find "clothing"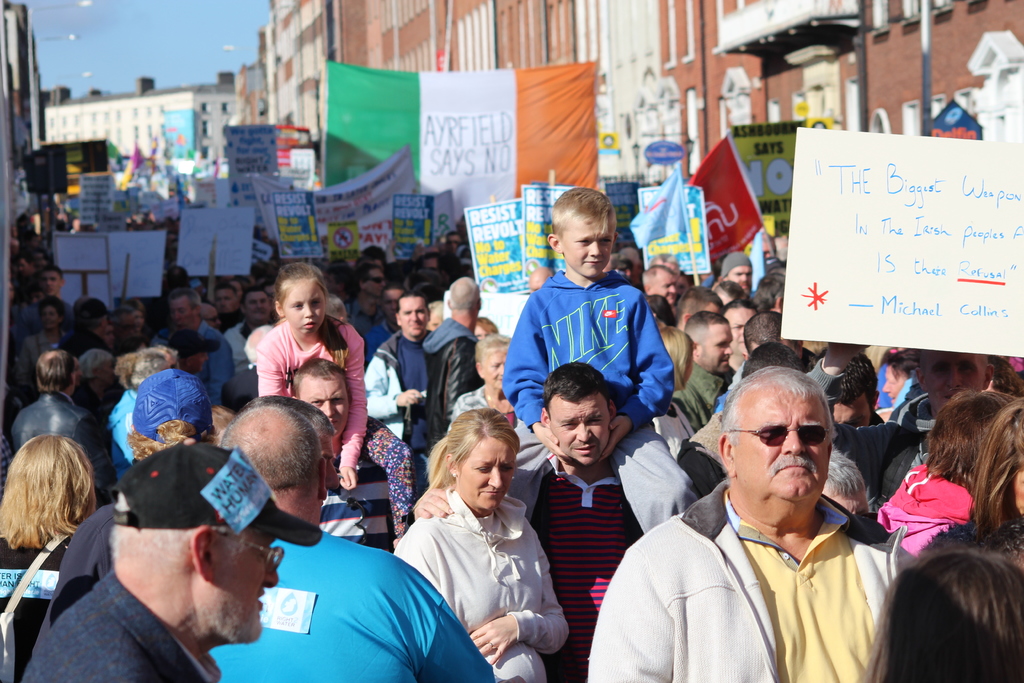
(858,366,931,418)
